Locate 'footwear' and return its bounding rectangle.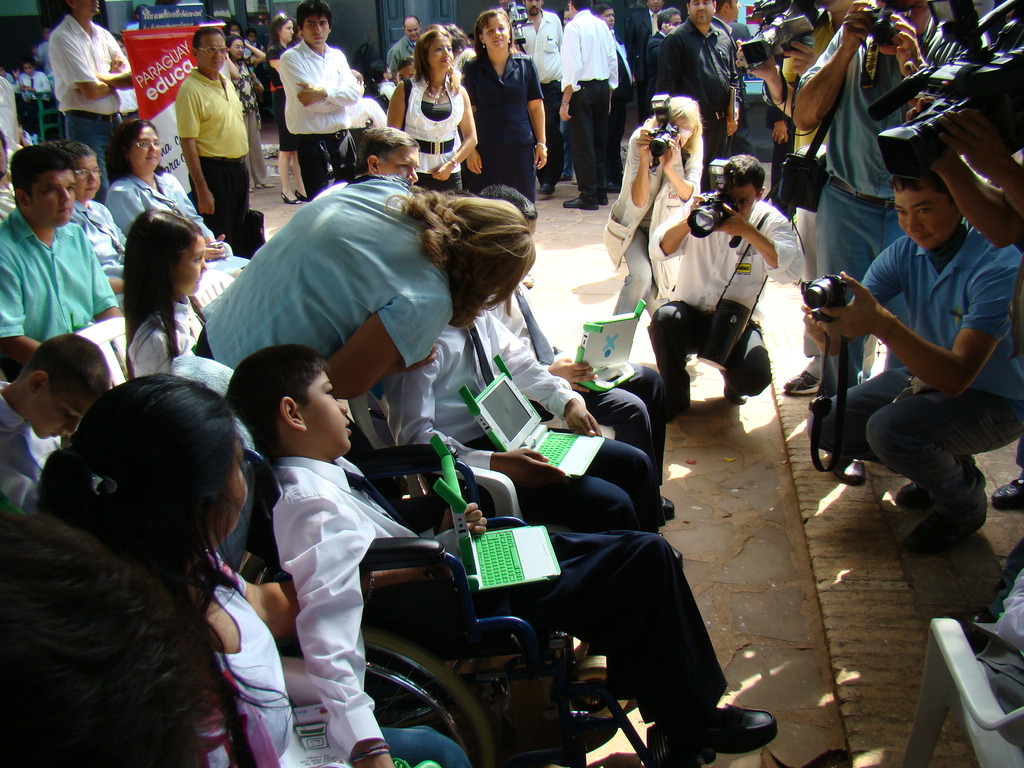
crop(721, 372, 748, 404).
